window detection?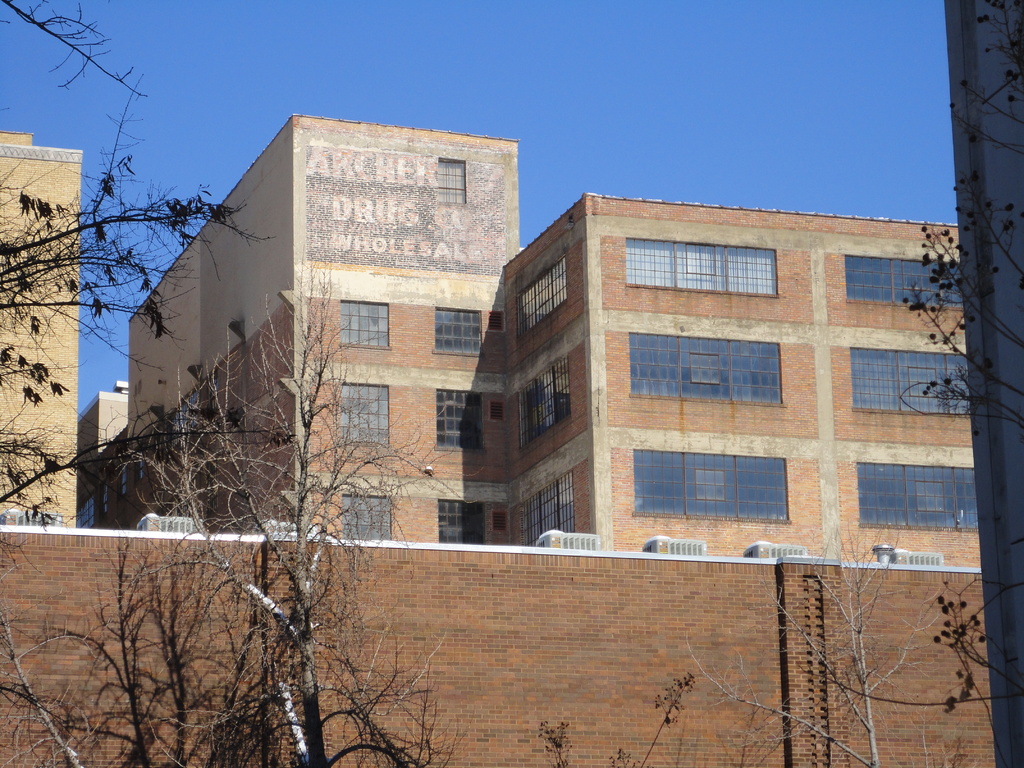
locate(514, 257, 567, 345)
